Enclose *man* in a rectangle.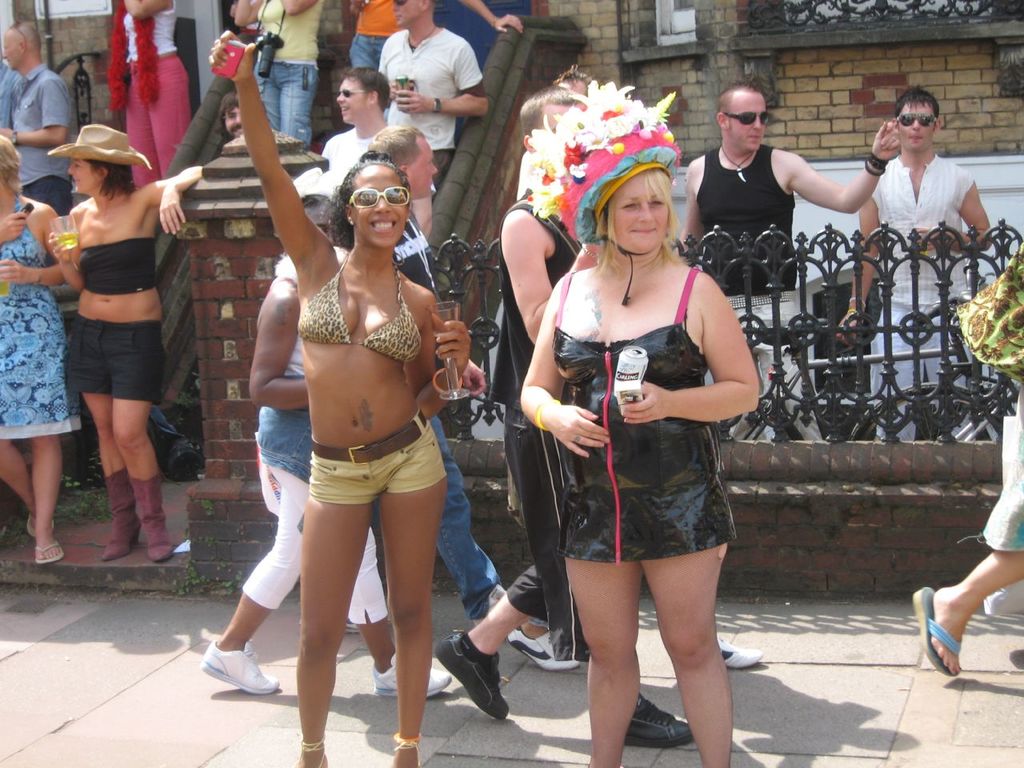
[375, 0, 500, 182].
